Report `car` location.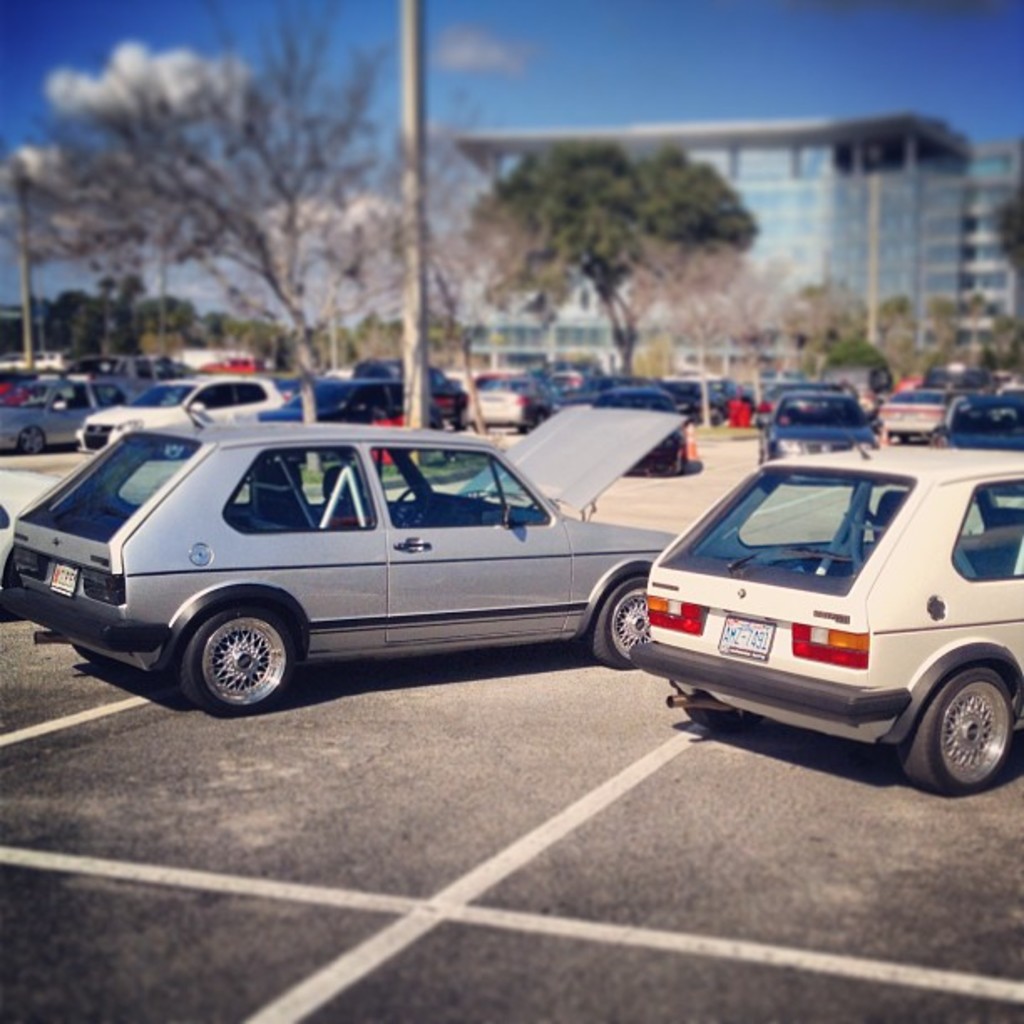
Report: [x1=0, y1=467, x2=64, y2=577].
